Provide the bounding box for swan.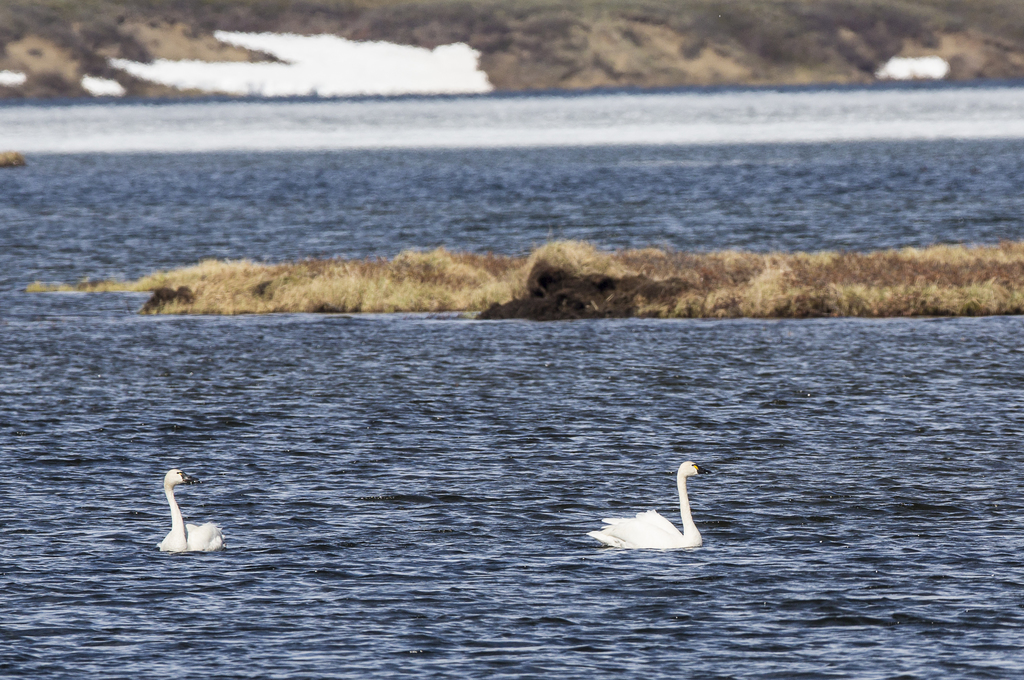
(x1=581, y1=458, x2=715, y2=549).
